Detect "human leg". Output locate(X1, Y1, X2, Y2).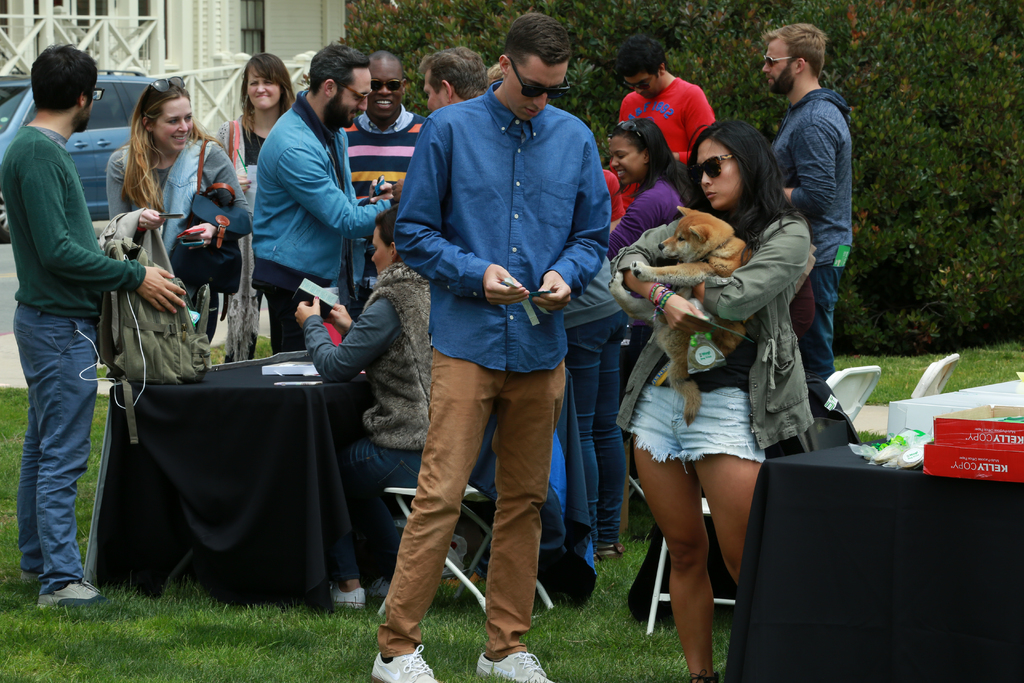
locate(594, 299, 631, 557).
